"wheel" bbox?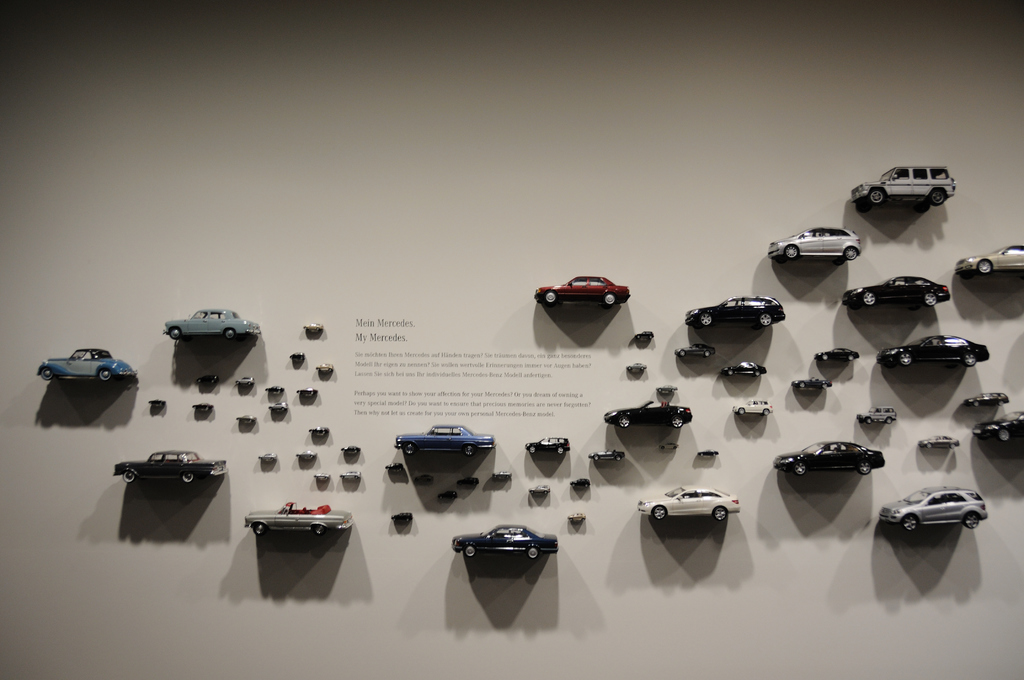
[x1=868, y1=189, x2=883, y2=203]
